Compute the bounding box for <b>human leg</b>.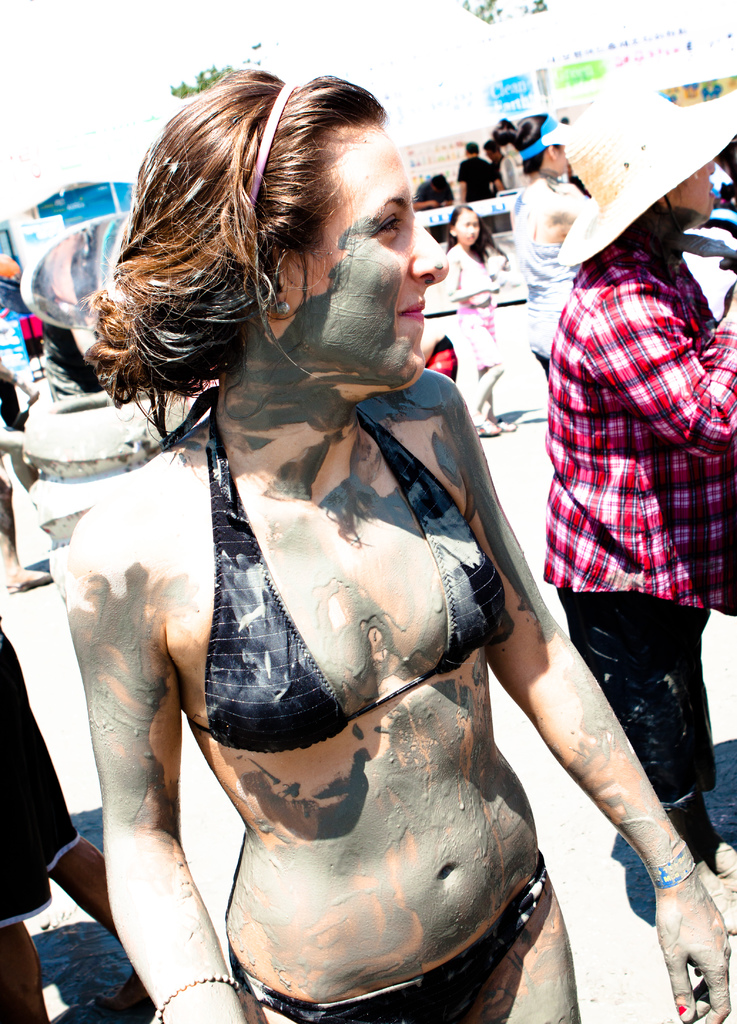
[448,301,497,440].
